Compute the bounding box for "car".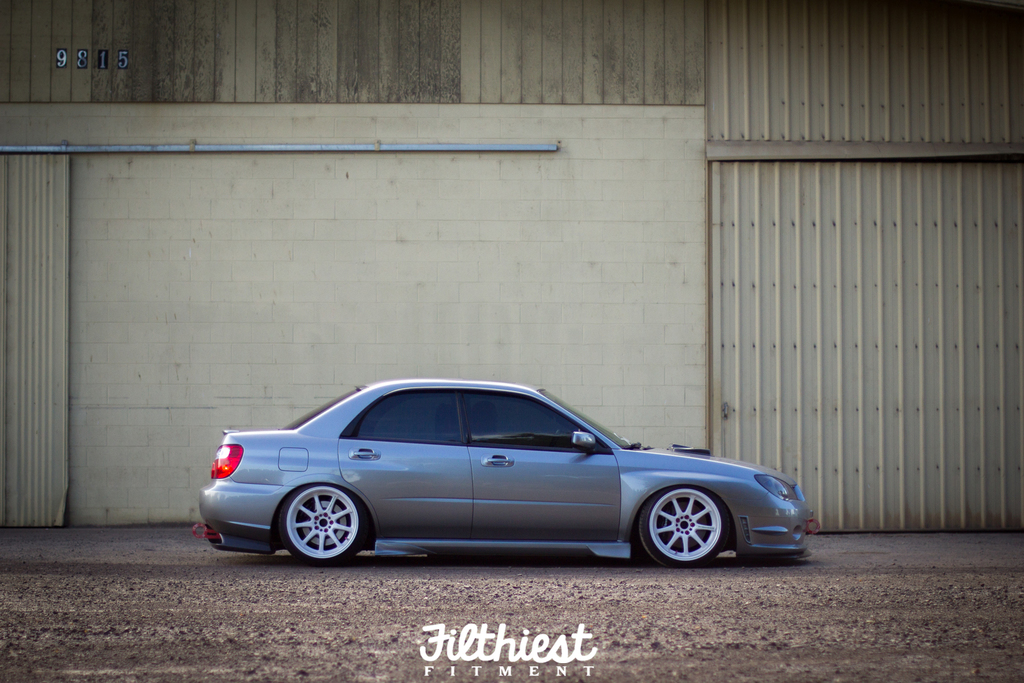
left=192, top=380, right=842, bottom=578.
